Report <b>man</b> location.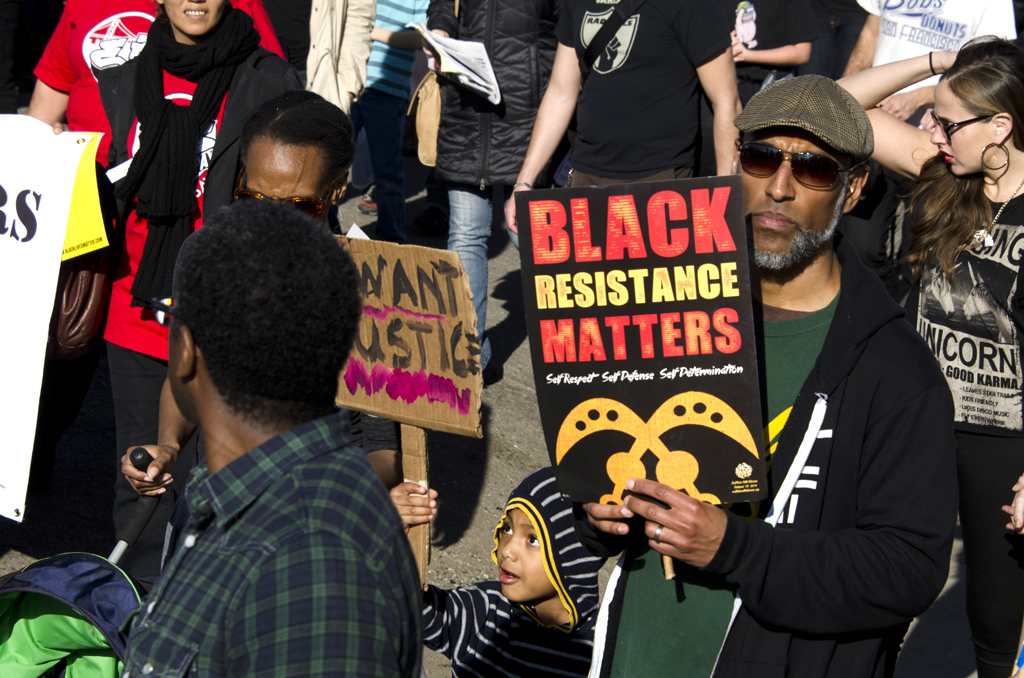
Report: [x1=840, y1=0, x2=1017, y2=134].
